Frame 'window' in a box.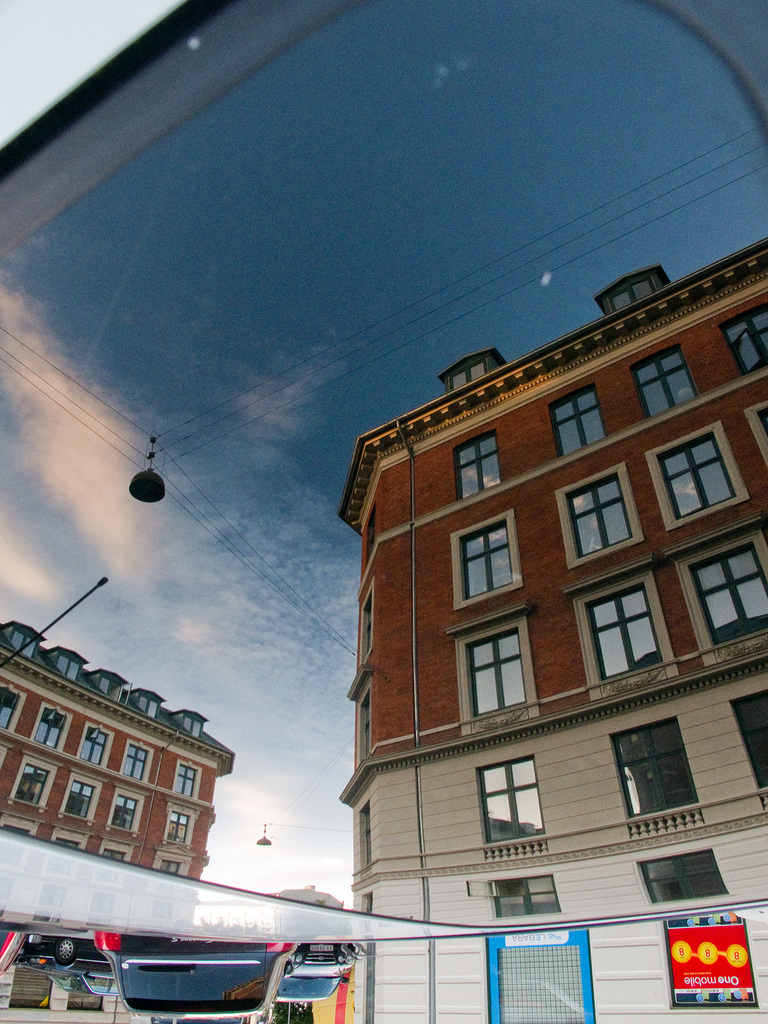
[left=562, top=471, right=646, bottom=567].
